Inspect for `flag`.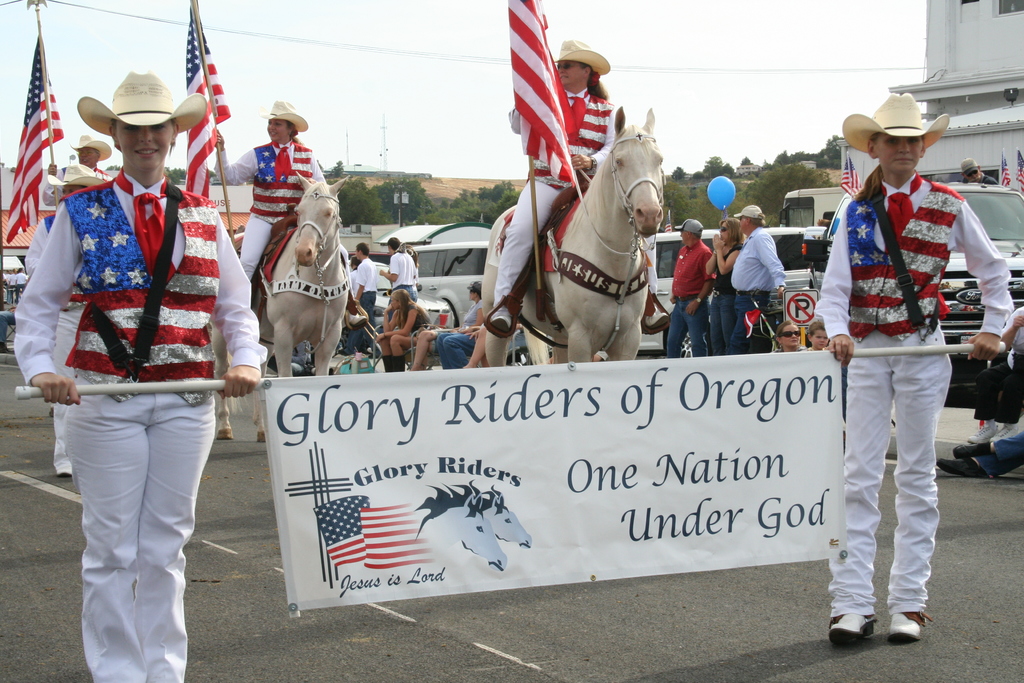
Inspection: select_region(995, 150, 1011, 189).
